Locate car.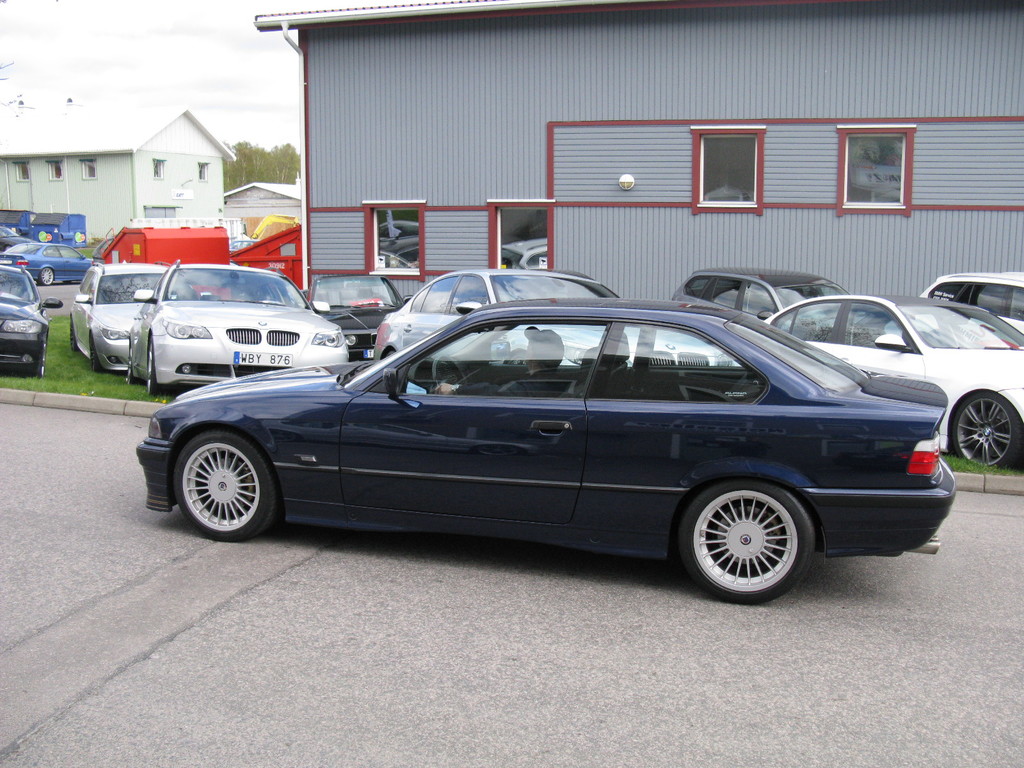
Bounding box: [left=63, top=285, right=1023, bottom=484].
